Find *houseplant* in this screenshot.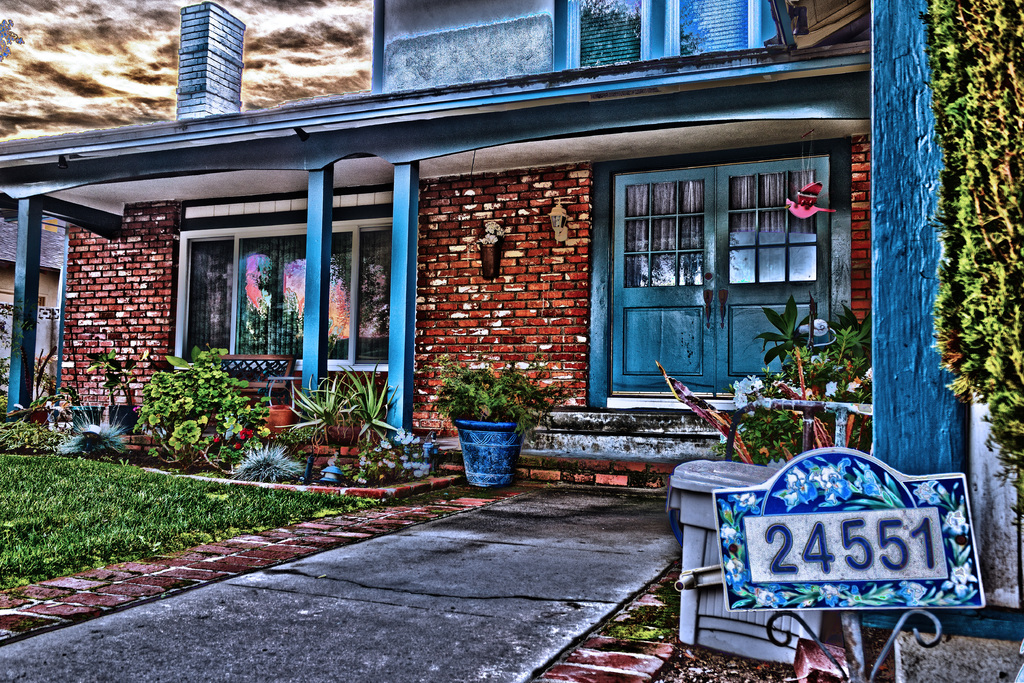
The bounding box for *houseplant* is [59, 383, 110, 434].
